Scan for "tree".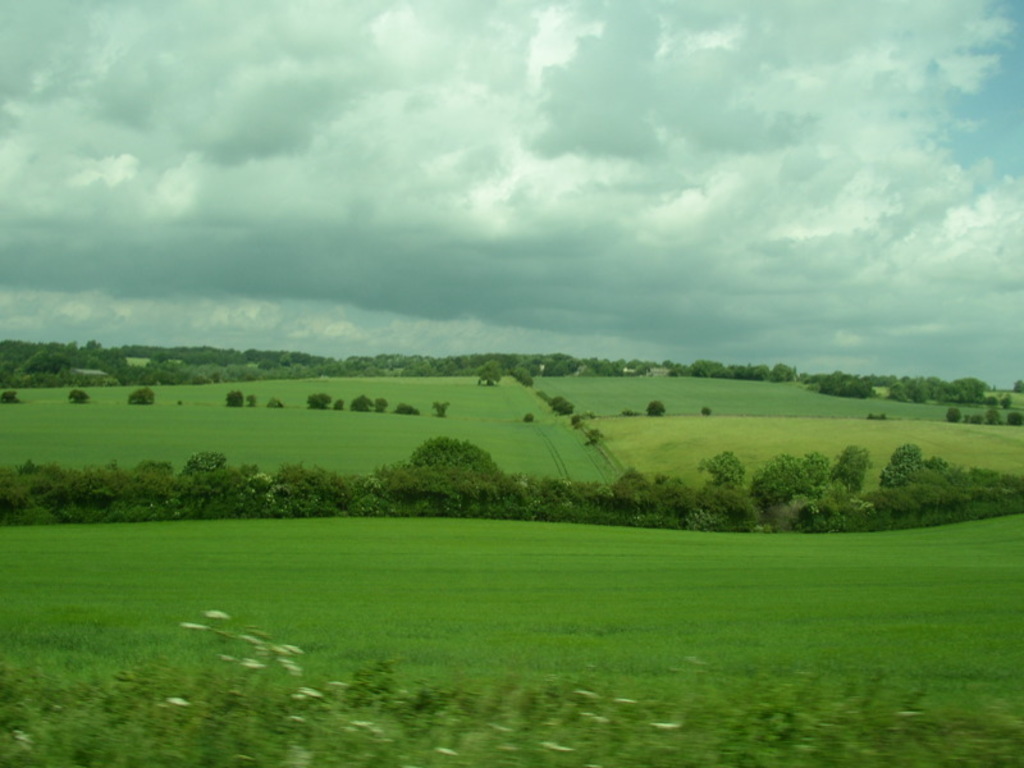
Scan result: region(943, 406, 1023, 425).
